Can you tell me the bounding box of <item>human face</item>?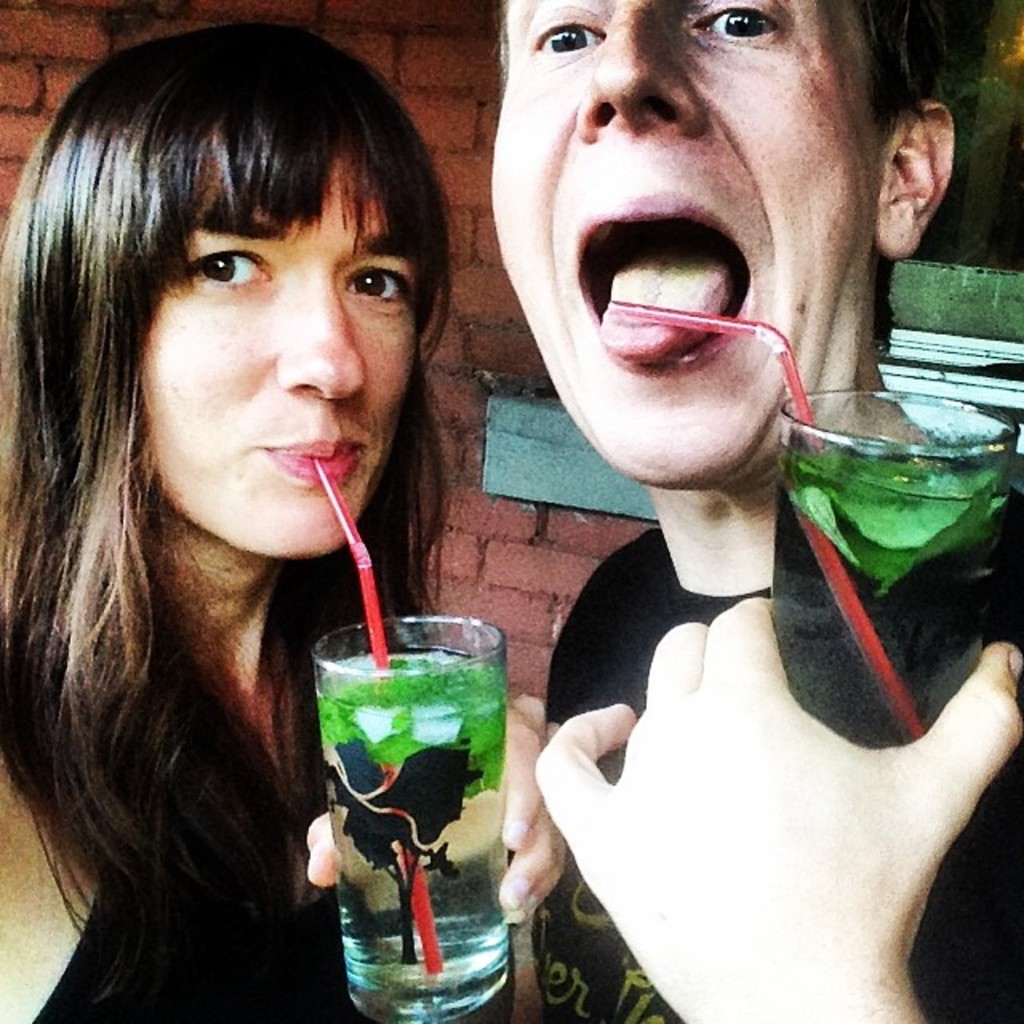
141:160:416:552.
